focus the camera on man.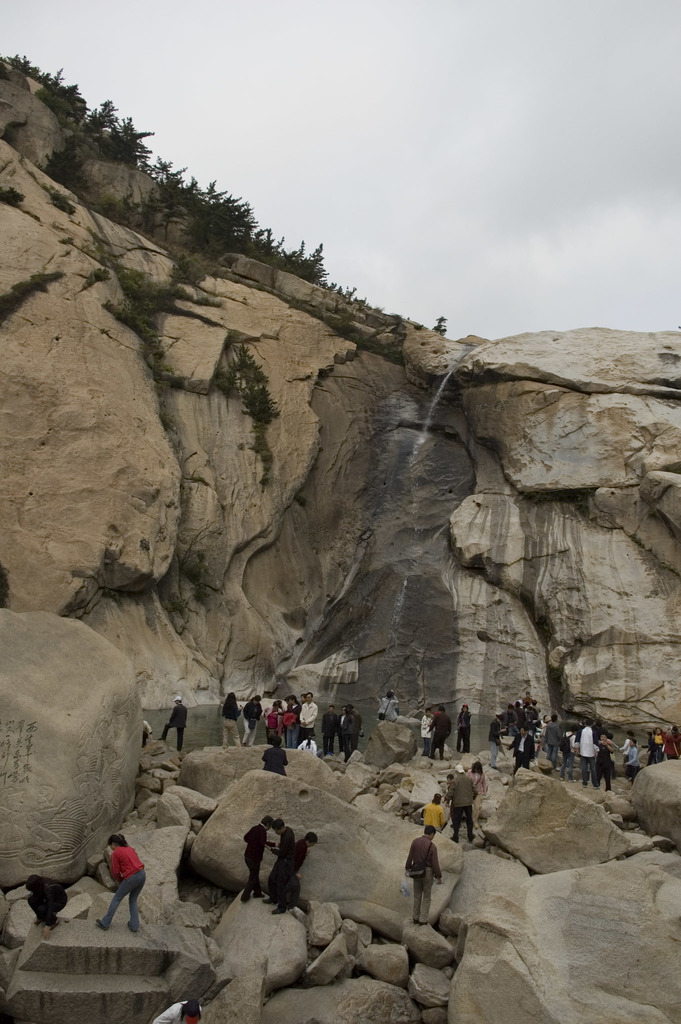
Focus region: 443, 764, 481, 843.
